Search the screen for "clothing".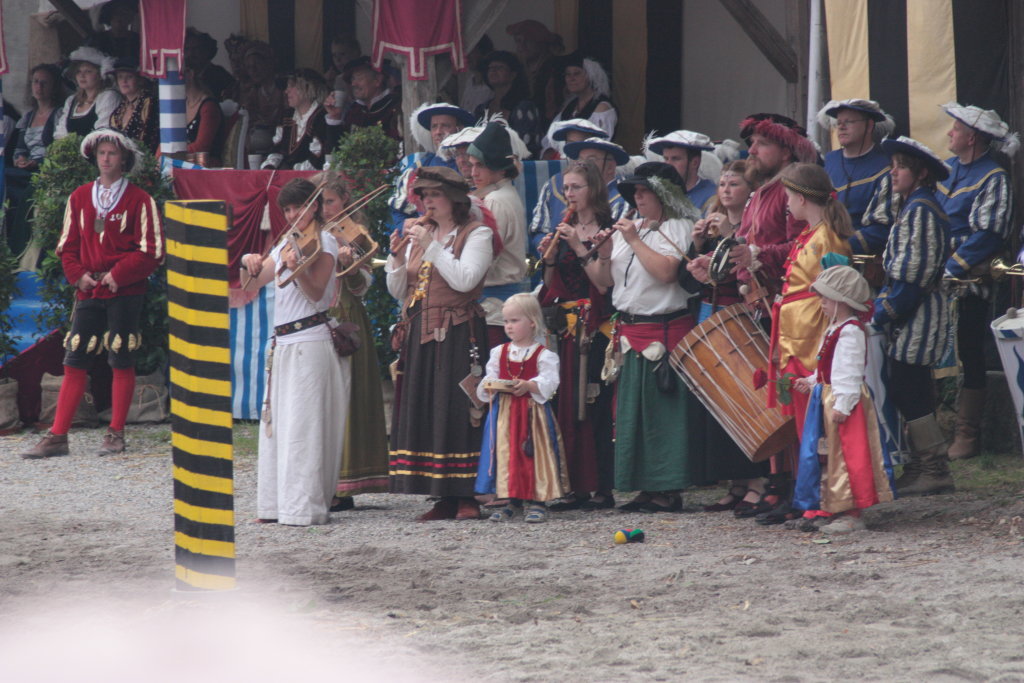
Found at 522 58 559 121.
